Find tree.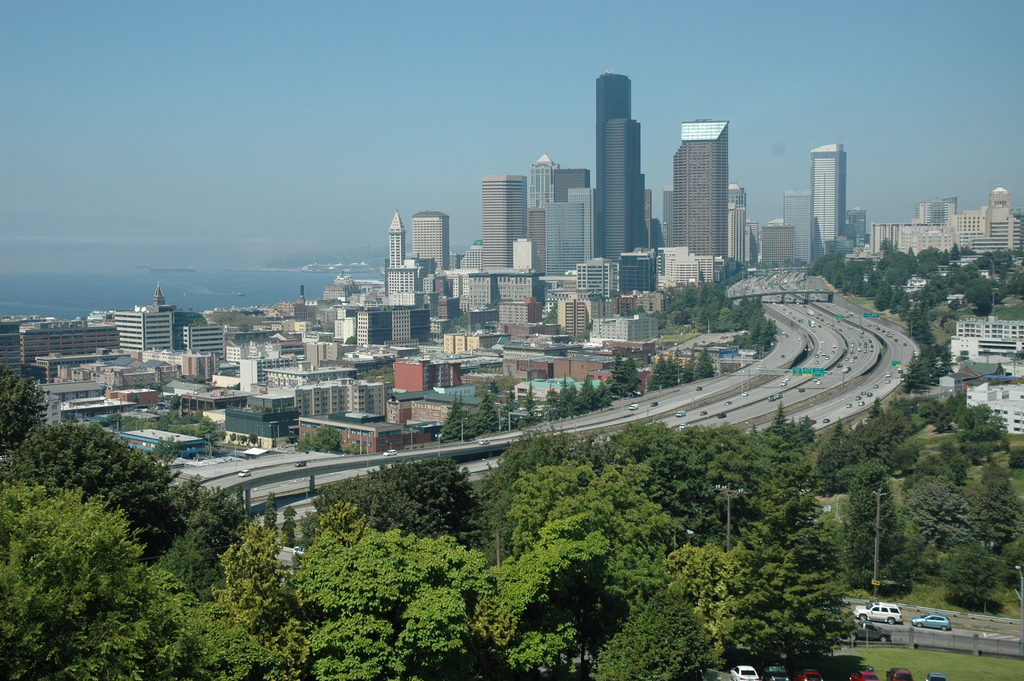
(x1=441, y1=389, x2=473, y2=443).
